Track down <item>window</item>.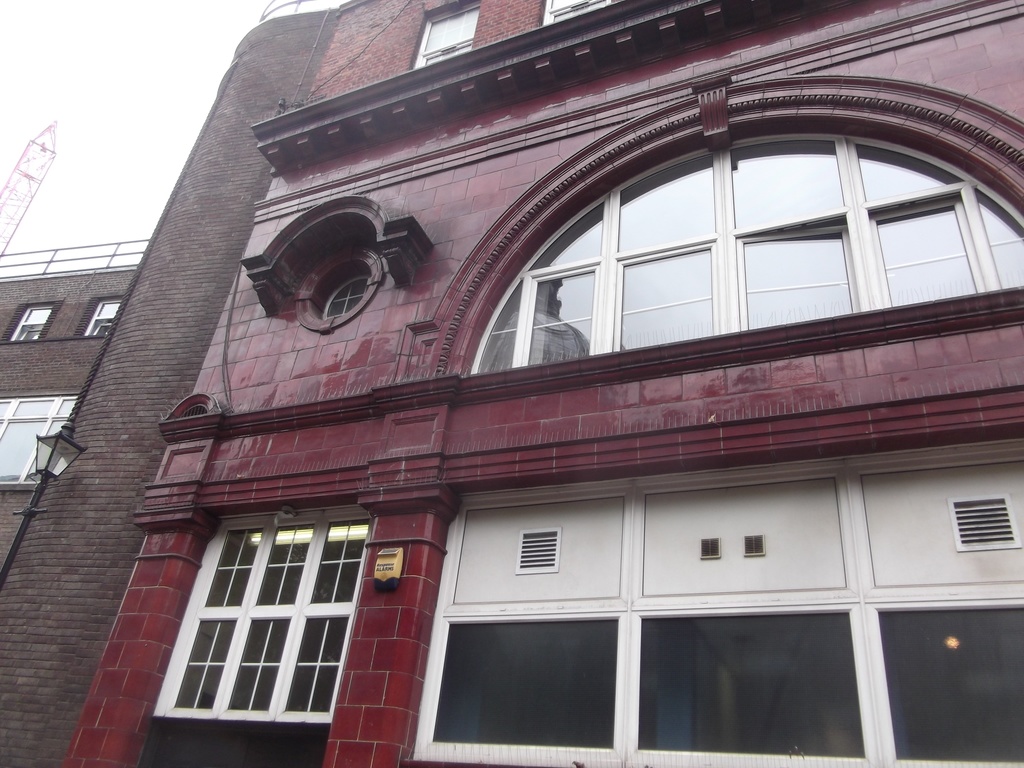
Tracked to bbox(876, 605, 1023, 767).
